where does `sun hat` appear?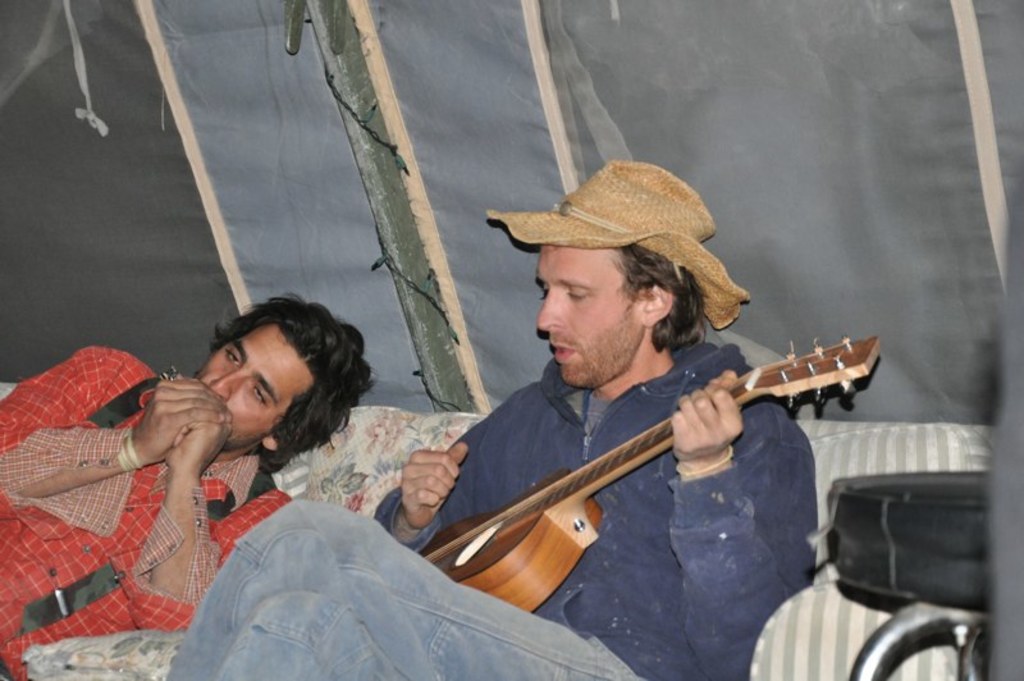
Appears at bbox(485, 165, 755, 335).
